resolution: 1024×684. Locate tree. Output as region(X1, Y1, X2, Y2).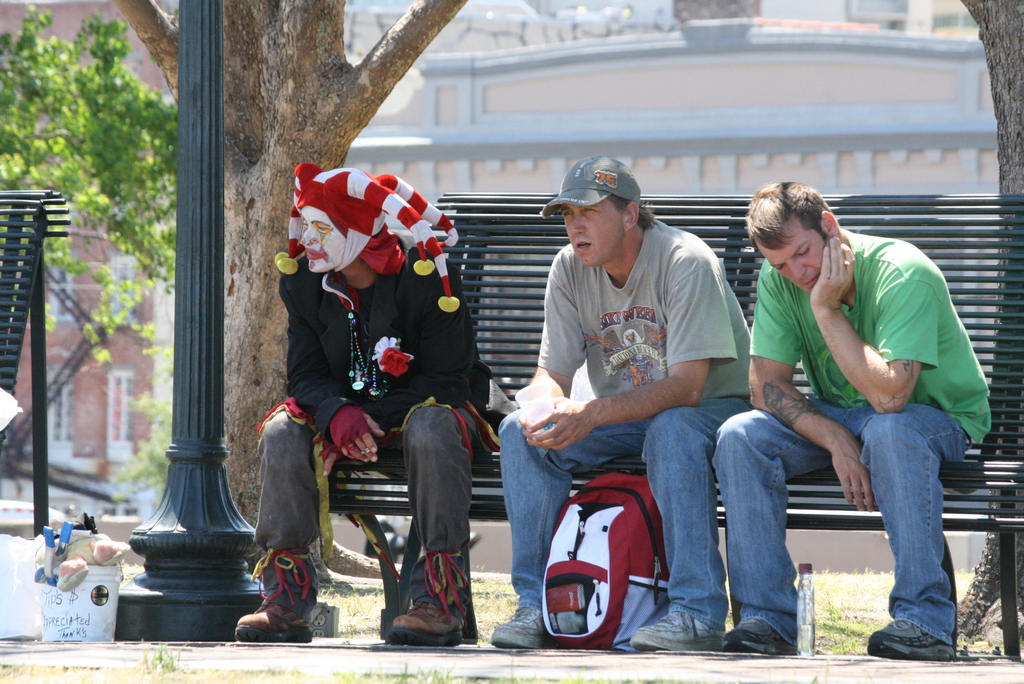
region(109, 0, 467, 564).
